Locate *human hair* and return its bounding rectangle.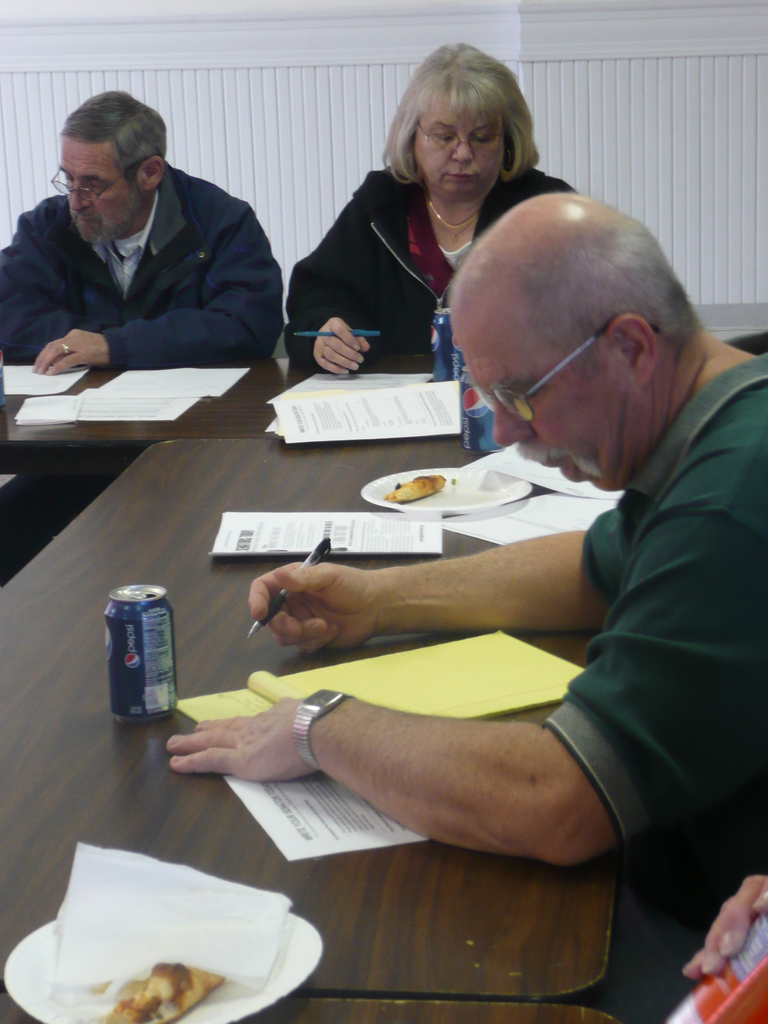
534:209:703:357.
